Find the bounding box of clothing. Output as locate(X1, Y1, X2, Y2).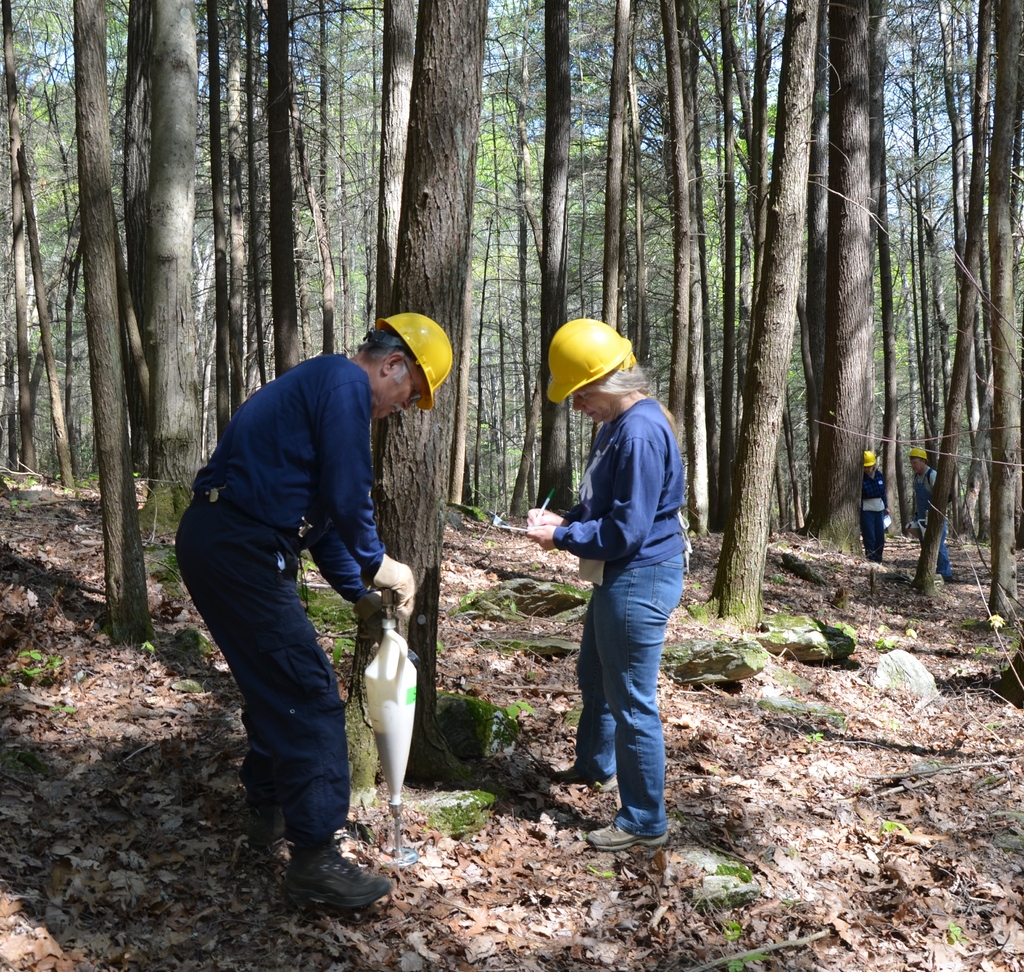
locate(851, 470, 890, 562).
